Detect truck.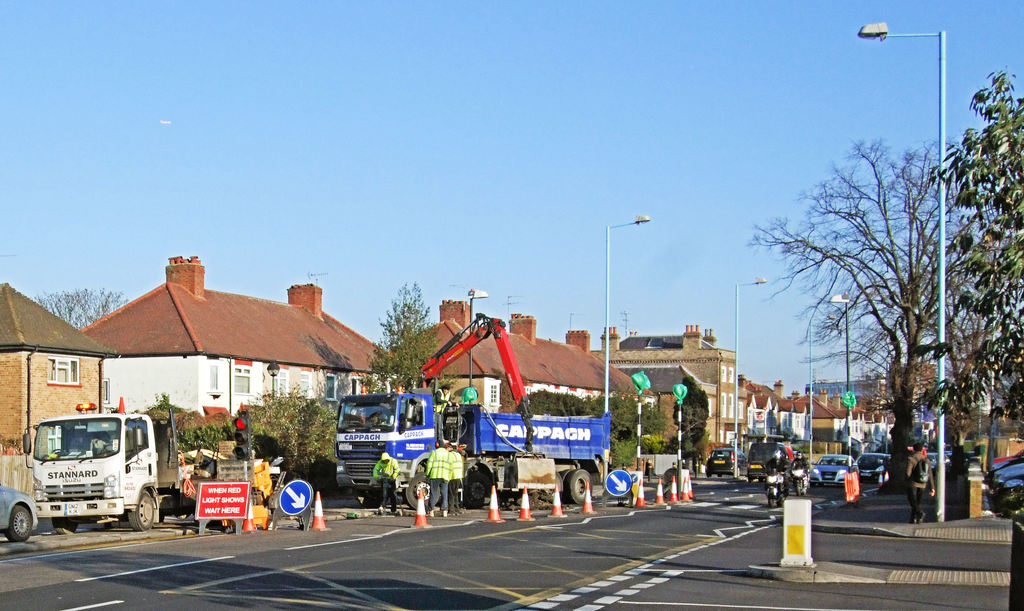
Detected at pyautogui.locateOnScreen(22, 402, 280, 530).
